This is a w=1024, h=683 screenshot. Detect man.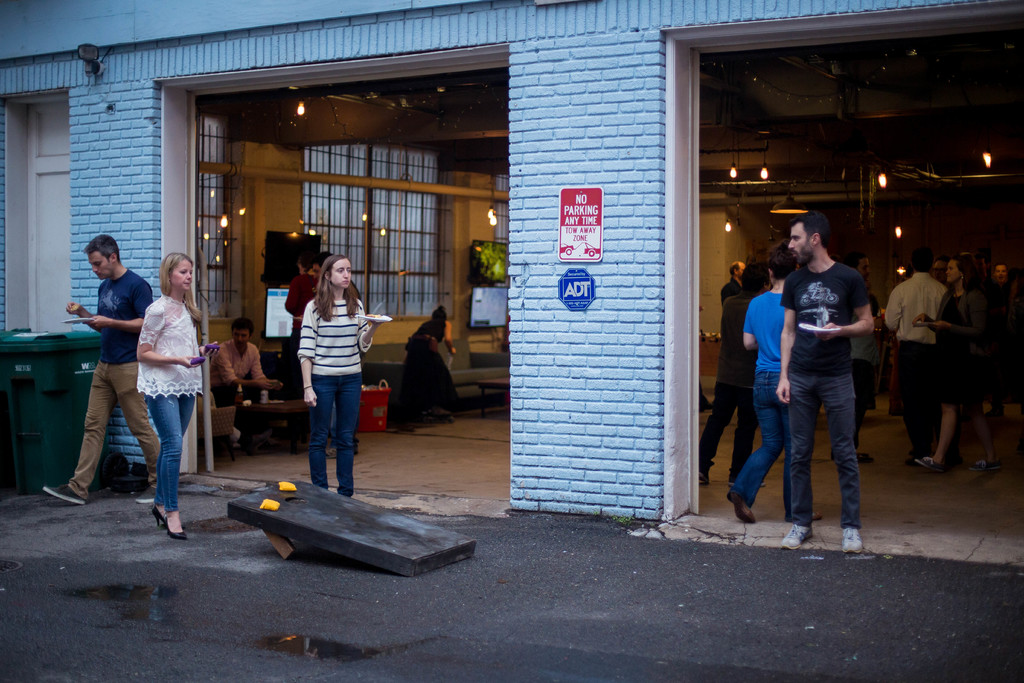
bbox(312, 252, 362, 457).
